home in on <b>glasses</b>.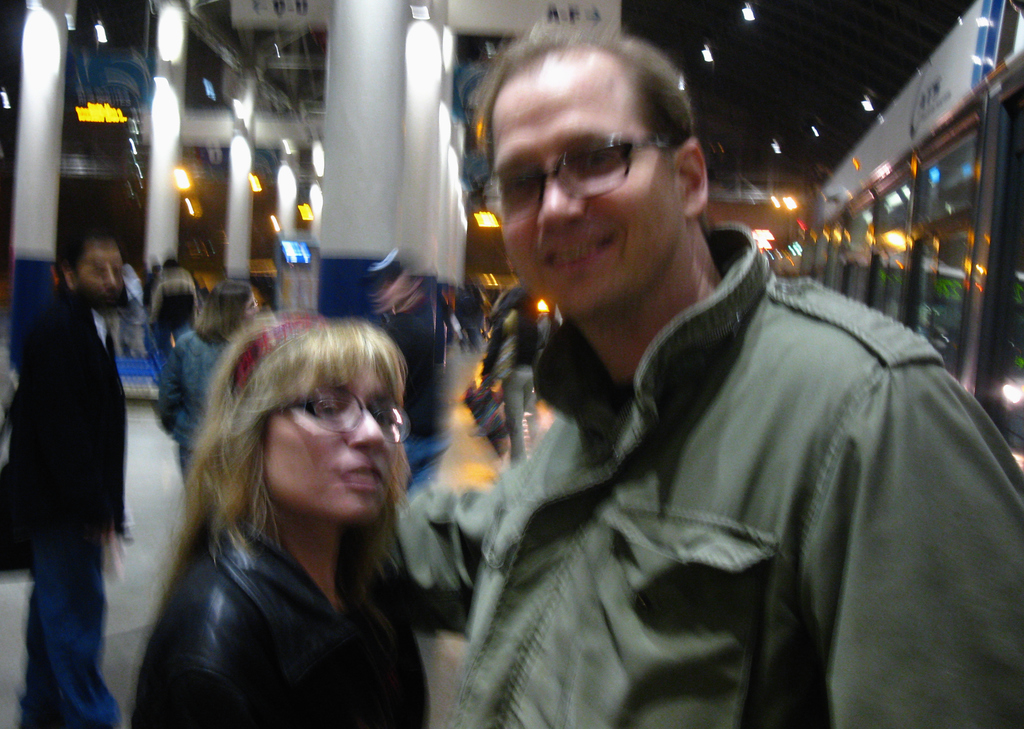
Homed in at 484 120 695 199.
